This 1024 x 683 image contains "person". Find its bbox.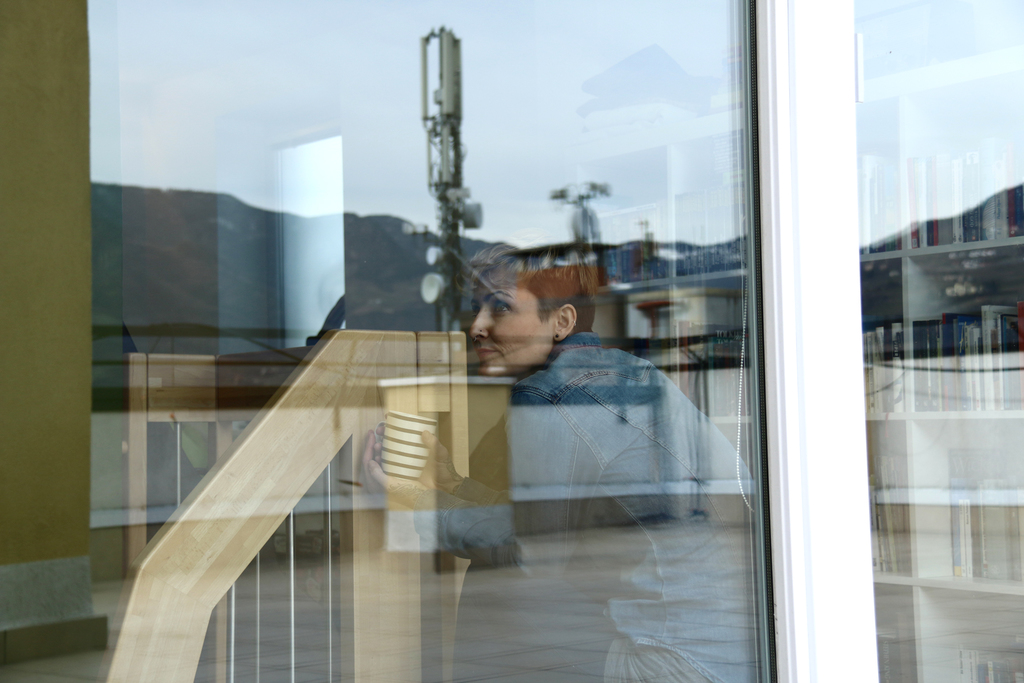
<region>359, 244, 756, 682</region>.
